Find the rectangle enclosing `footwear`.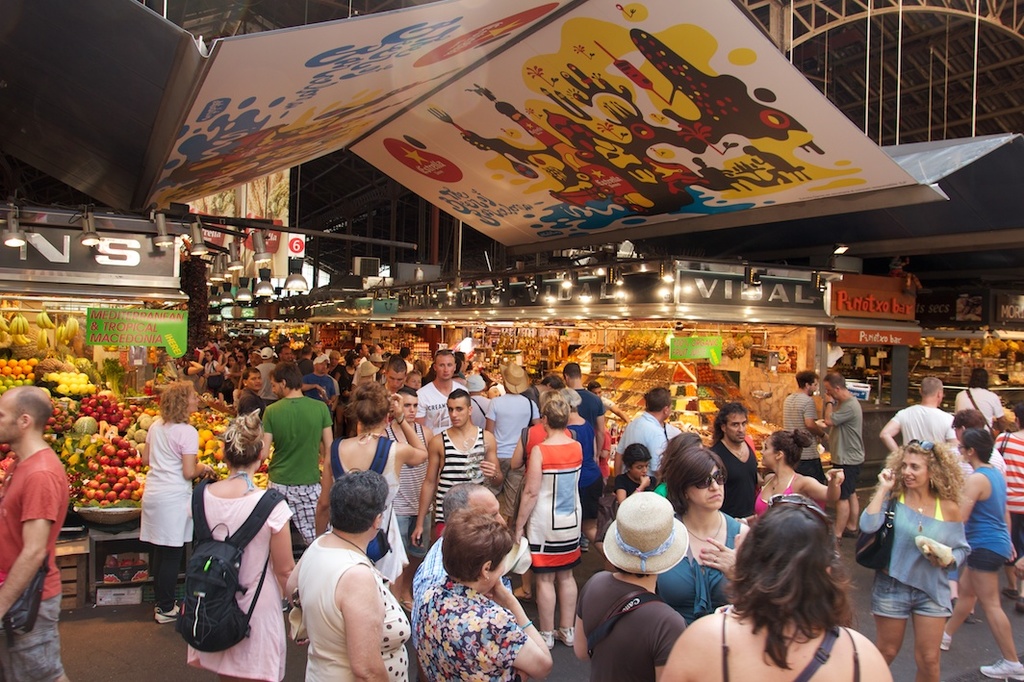
511, 578, 533, 602.
